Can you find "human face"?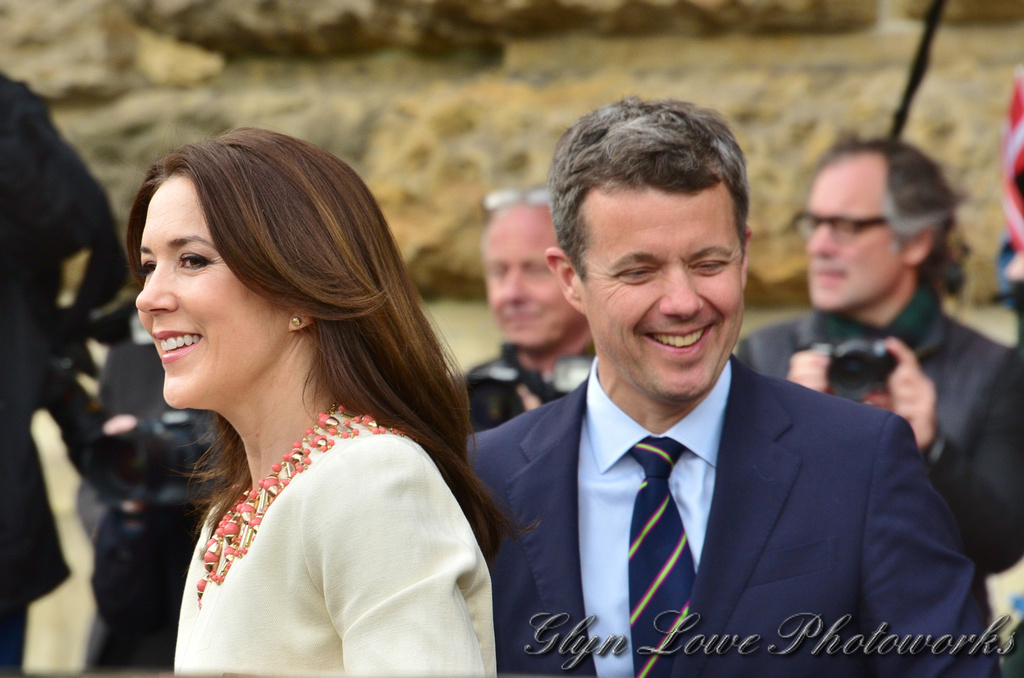
Yes, bounding box: 578,190,750,404.
